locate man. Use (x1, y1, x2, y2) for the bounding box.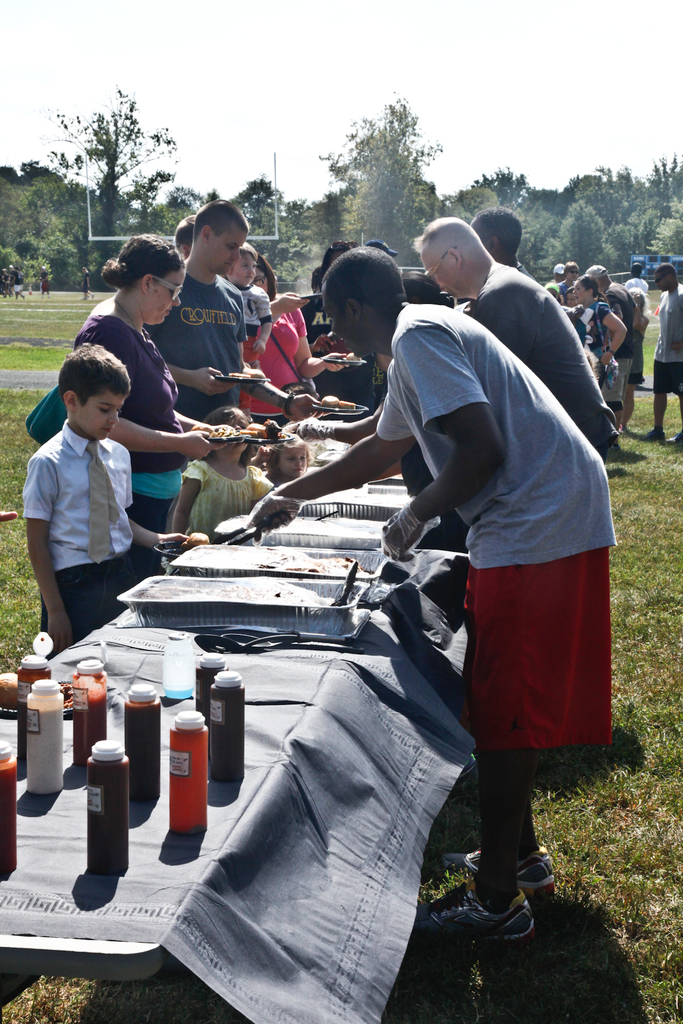
(152, 196, 331, 431).
